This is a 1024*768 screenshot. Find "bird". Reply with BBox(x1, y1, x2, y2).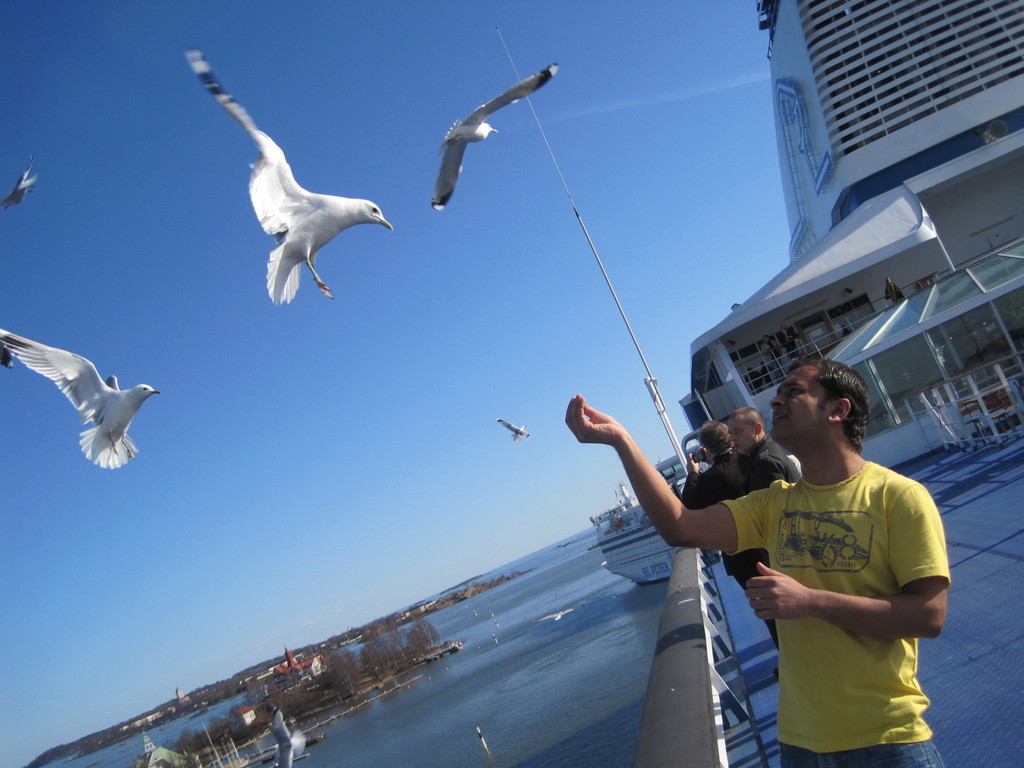
BBox(216, 78, 387, 305).
